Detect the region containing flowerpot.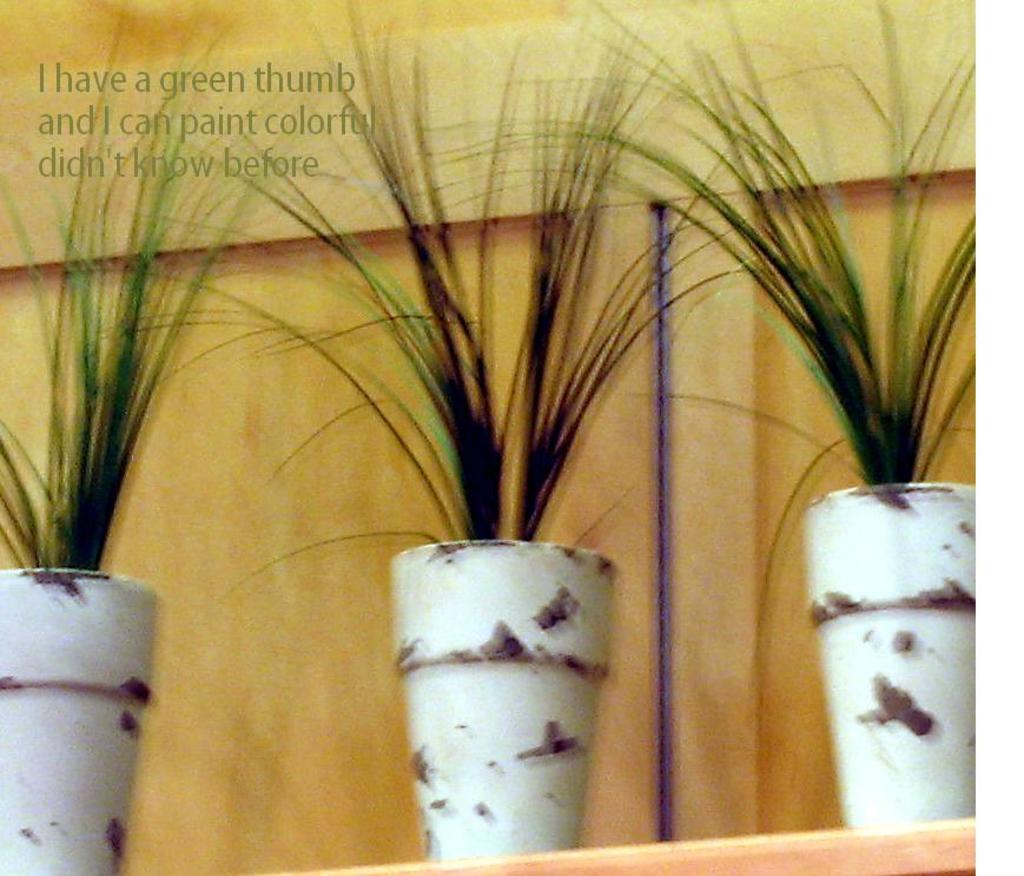
crop(385, 536, 620, 863).
